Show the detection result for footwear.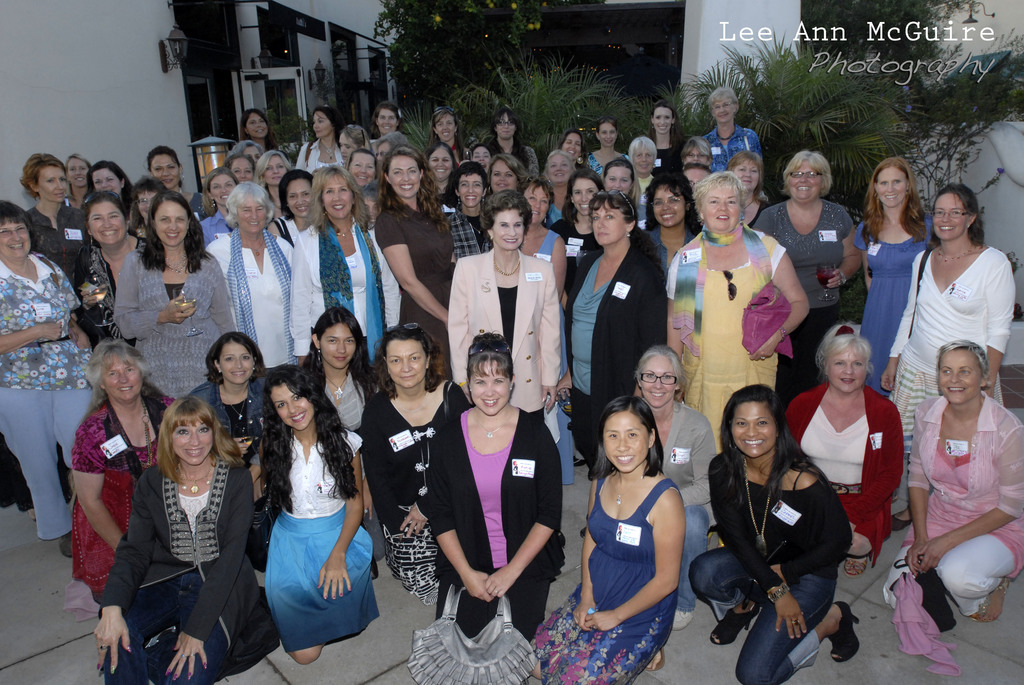
Rect(707, 606, 766, 642).
